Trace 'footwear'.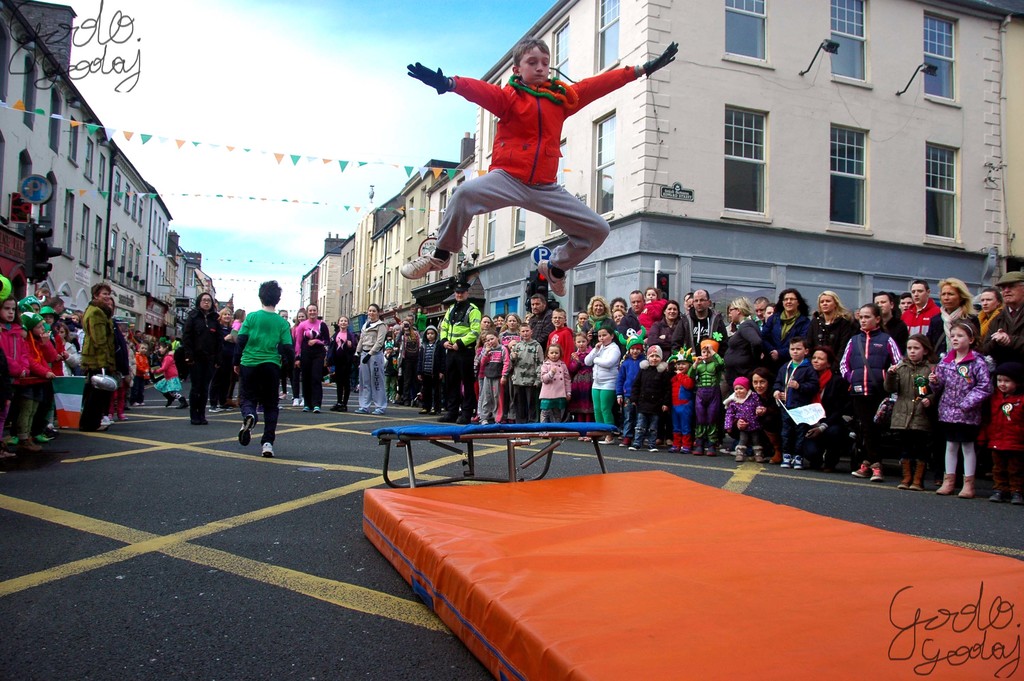
Traced to <box>986,490,1005,504</box>.
